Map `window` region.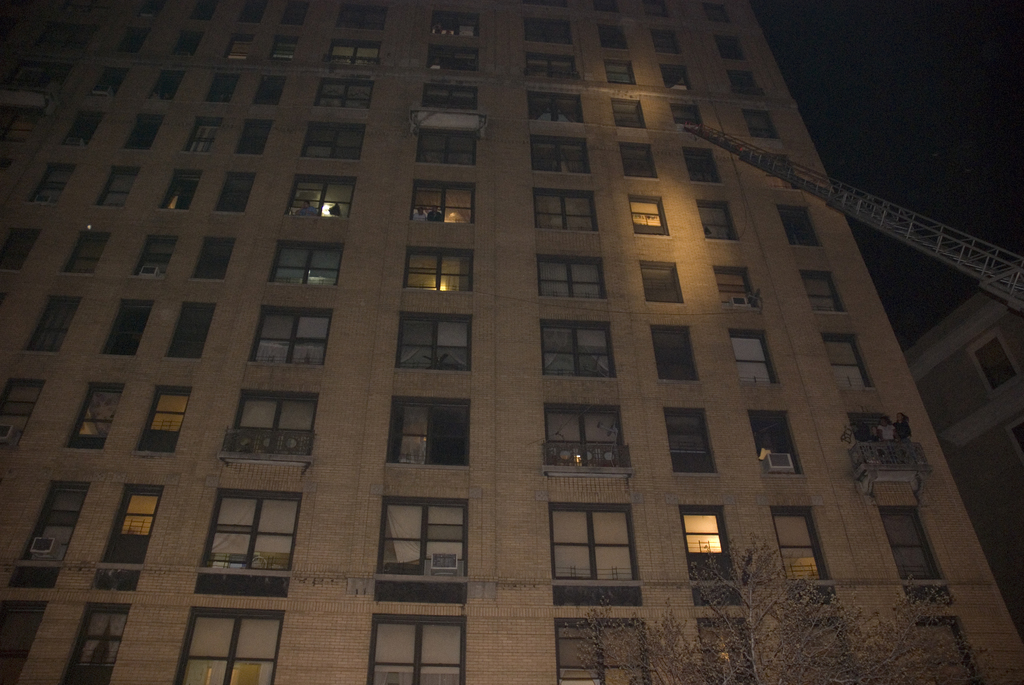
Mapped to {"left": 326, "top": 30, "right": 374, "bottom": 70}.
